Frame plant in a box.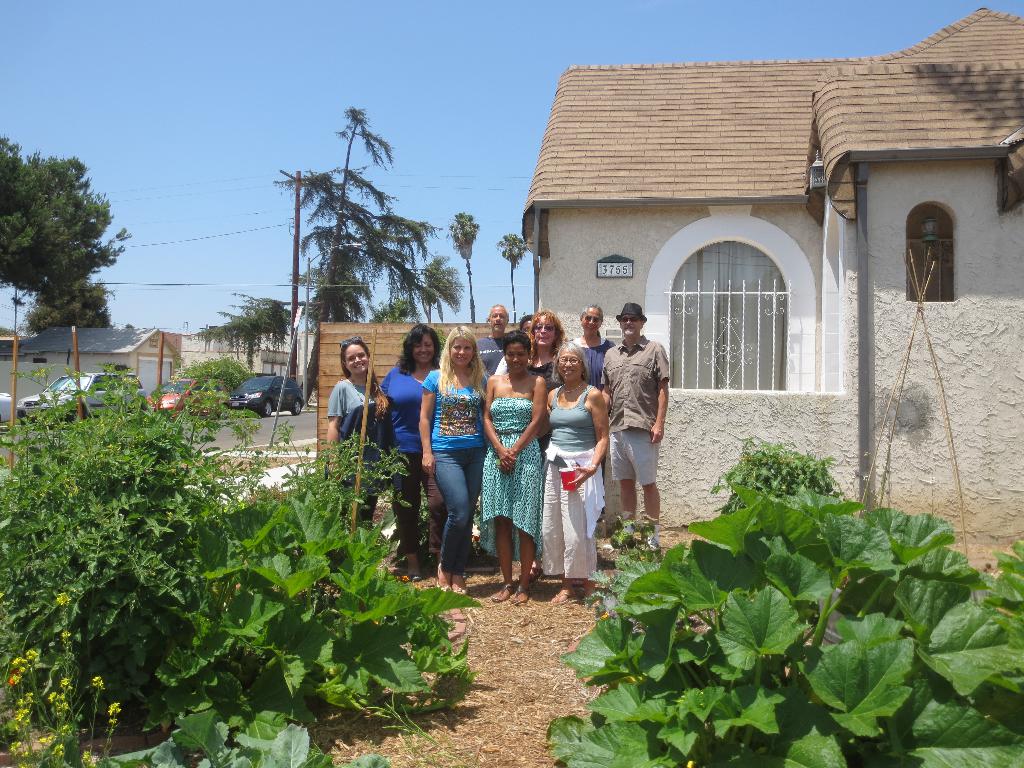
587/505/692/726.
